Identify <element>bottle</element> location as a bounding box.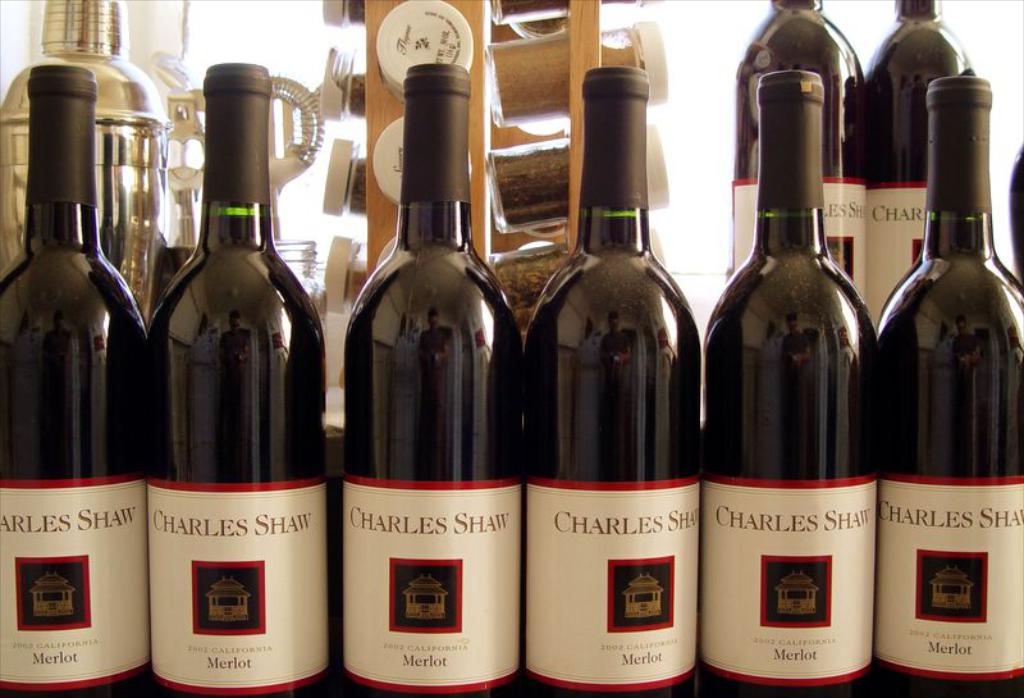
bbox=[521, 67, 701, 697].
